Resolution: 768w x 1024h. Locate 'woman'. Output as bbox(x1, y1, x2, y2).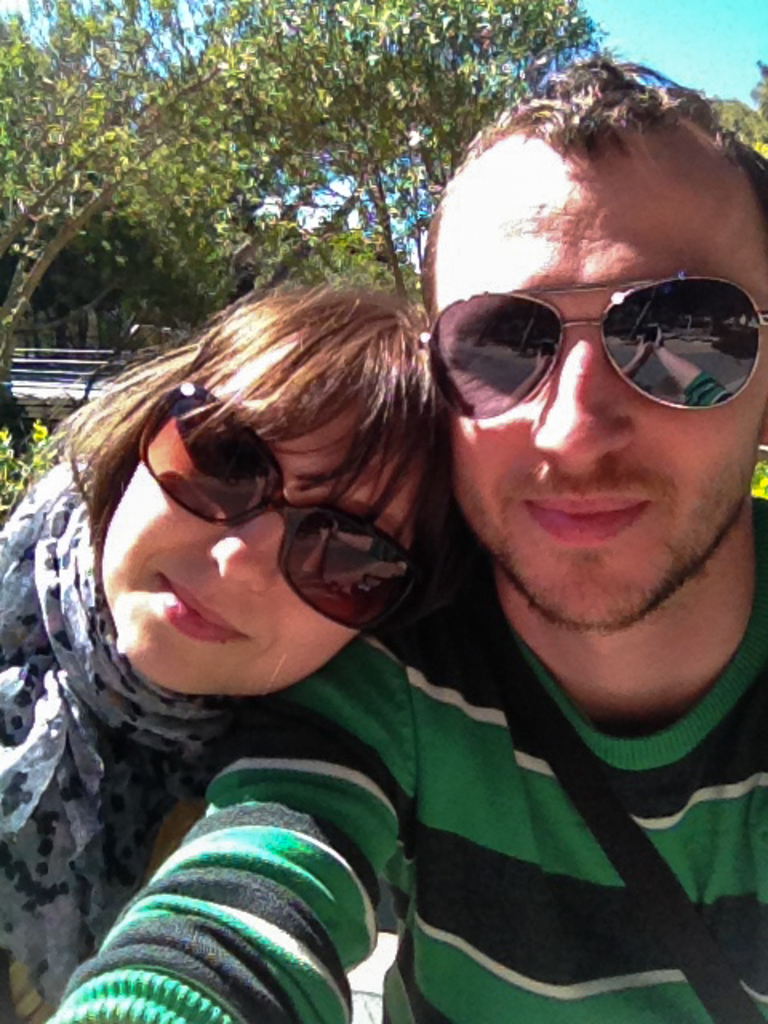
bbox(0, 277, 458, 1022).
